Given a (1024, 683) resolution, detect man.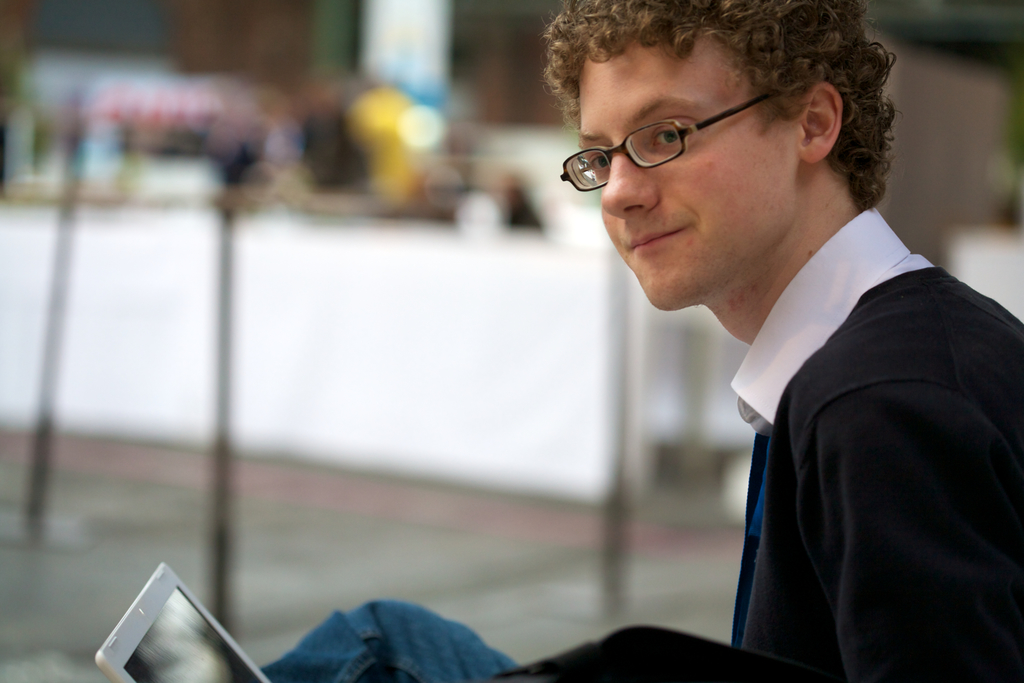
BBox(262, 0, 1023, 682).
